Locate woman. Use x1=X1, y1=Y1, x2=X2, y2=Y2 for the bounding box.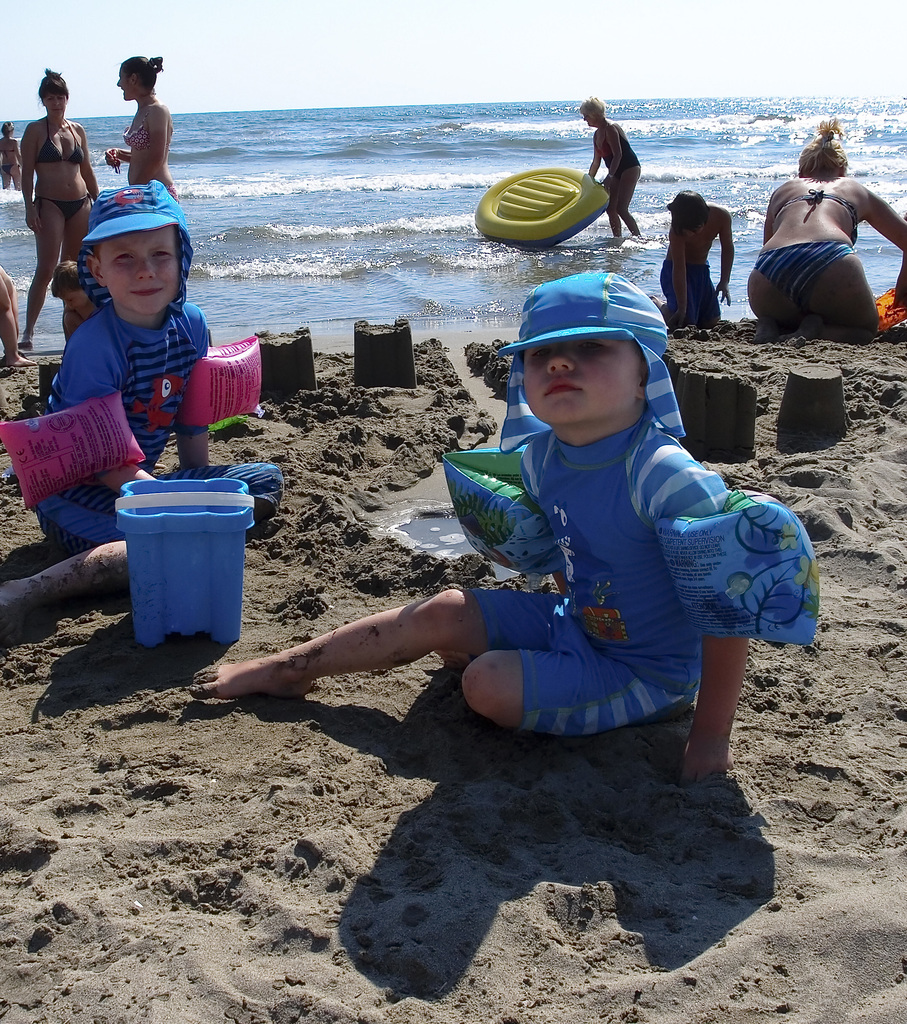
x1=14, y1=65, x2=107, y2=353.
